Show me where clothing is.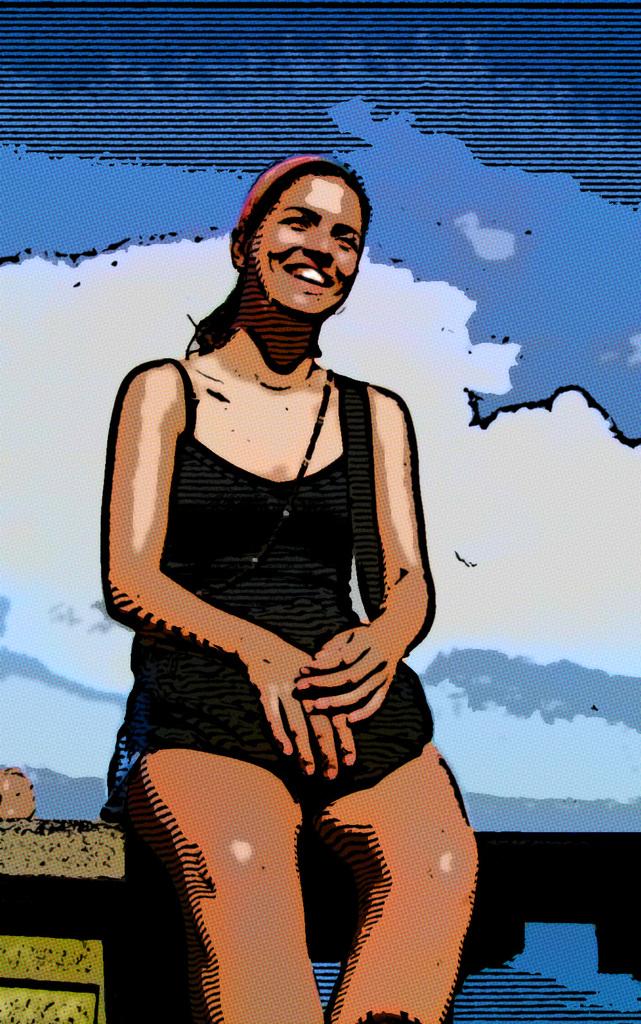
clothing is at left=116, top=320, right=439, bottom=842.
